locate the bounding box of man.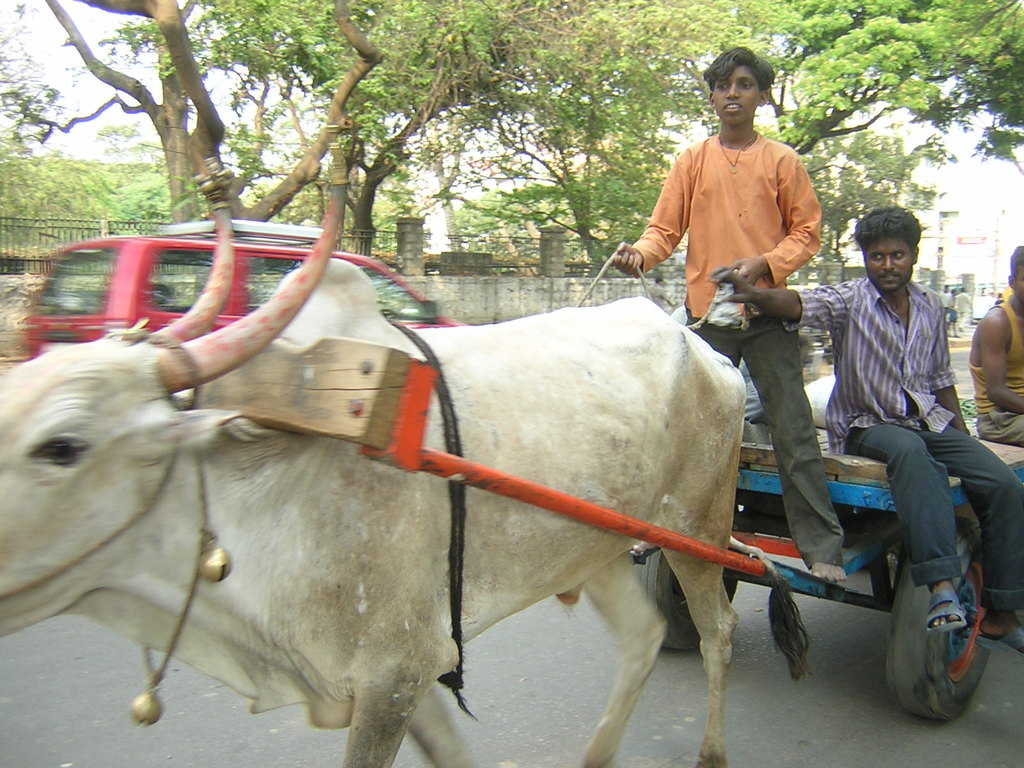
Bounding box: <region>700, 204, 1023, 641</region>.
